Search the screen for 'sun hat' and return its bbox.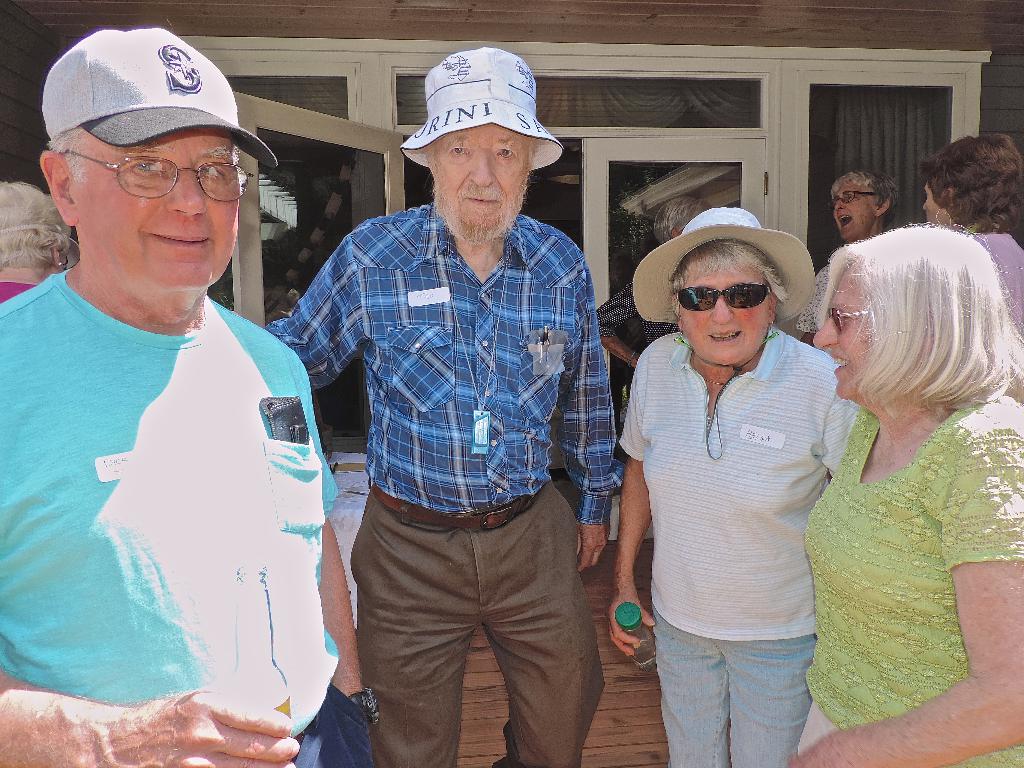
Found: x1=399 y1=46 x2=561 y2=171.
